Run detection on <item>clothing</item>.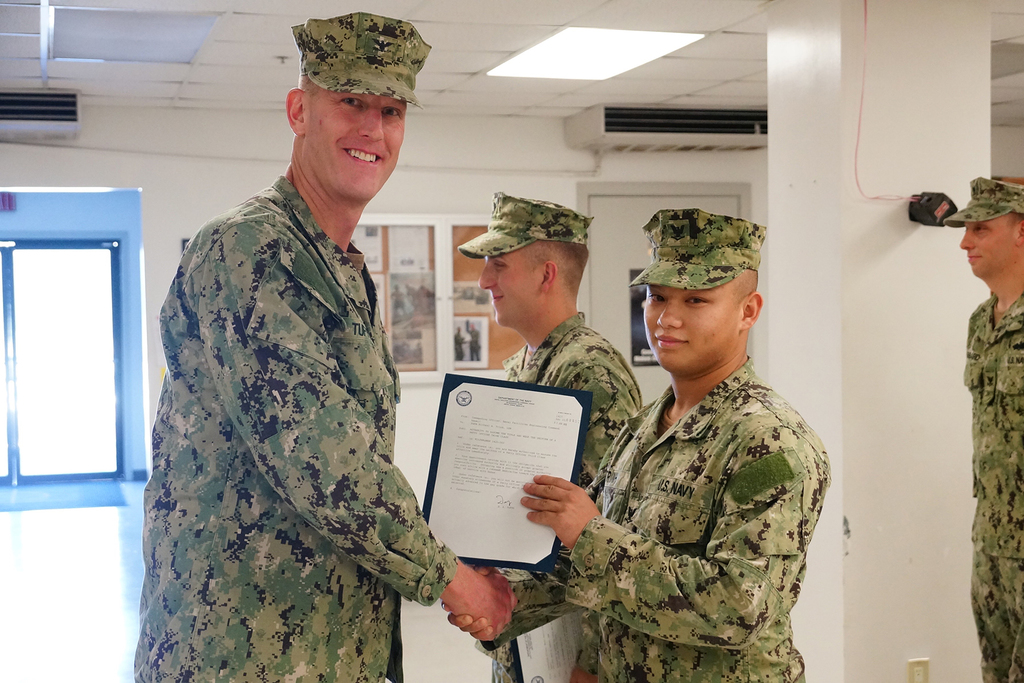
Result: [491, 303, 639, 682].
